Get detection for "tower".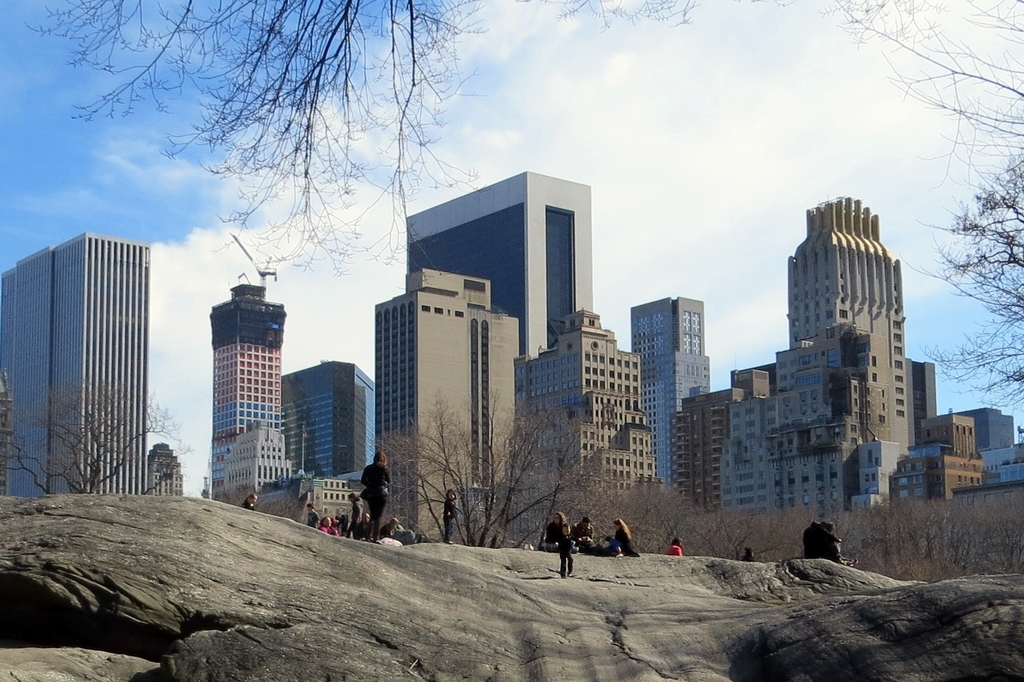
Detection: BBox(632, 295, 705, 487).
